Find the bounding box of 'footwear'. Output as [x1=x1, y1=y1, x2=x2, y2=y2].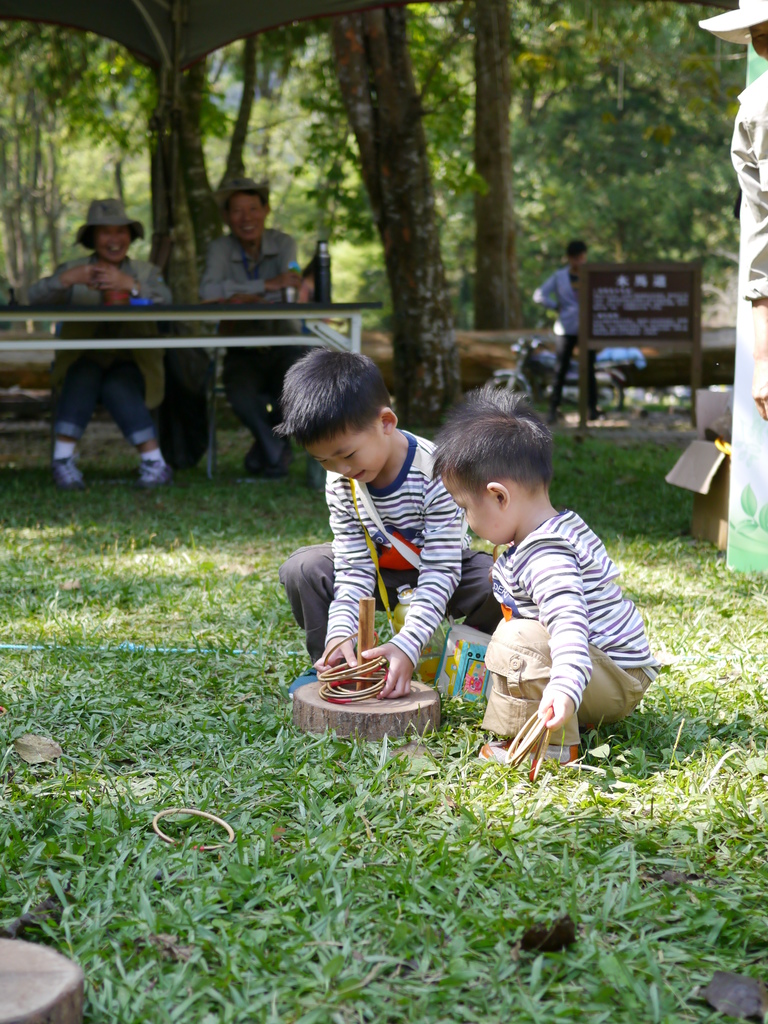
[x1=476, y1=737, x2=577, y2=778].
